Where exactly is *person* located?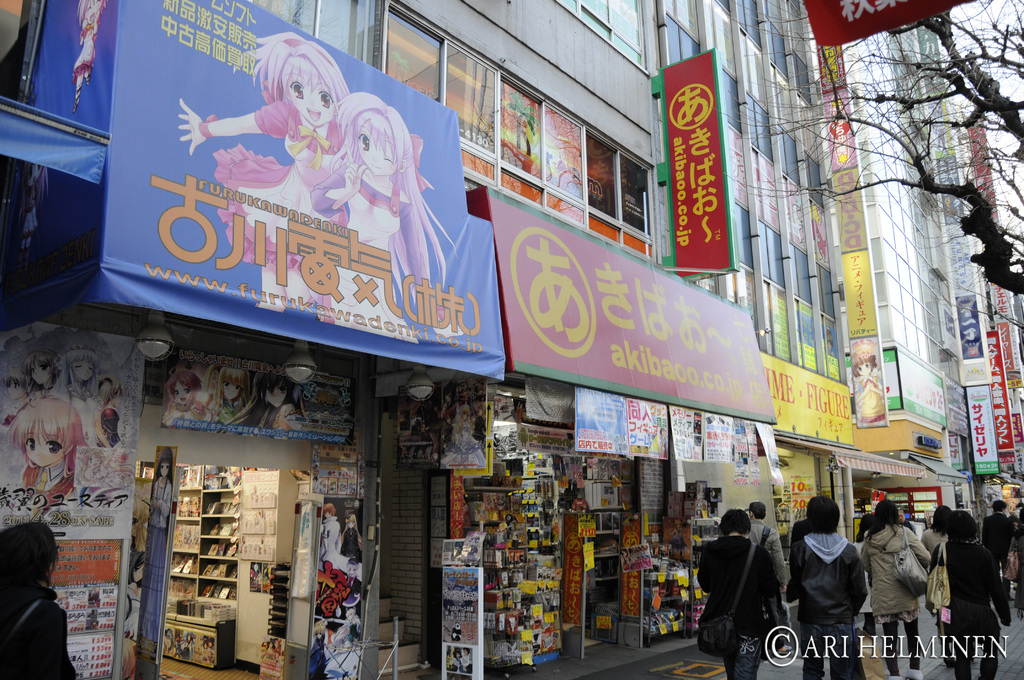
Its bounding box is bbox=[979, 500, 1015, 599].
